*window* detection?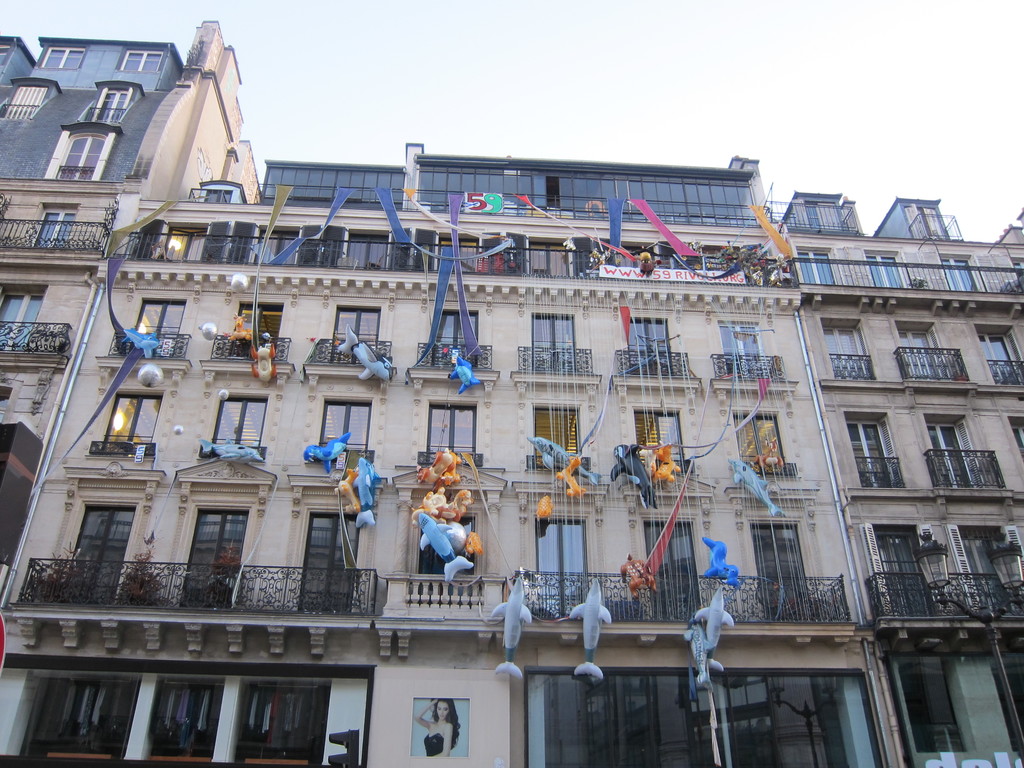
x1=7, y1=80, x2=47, y2=124
